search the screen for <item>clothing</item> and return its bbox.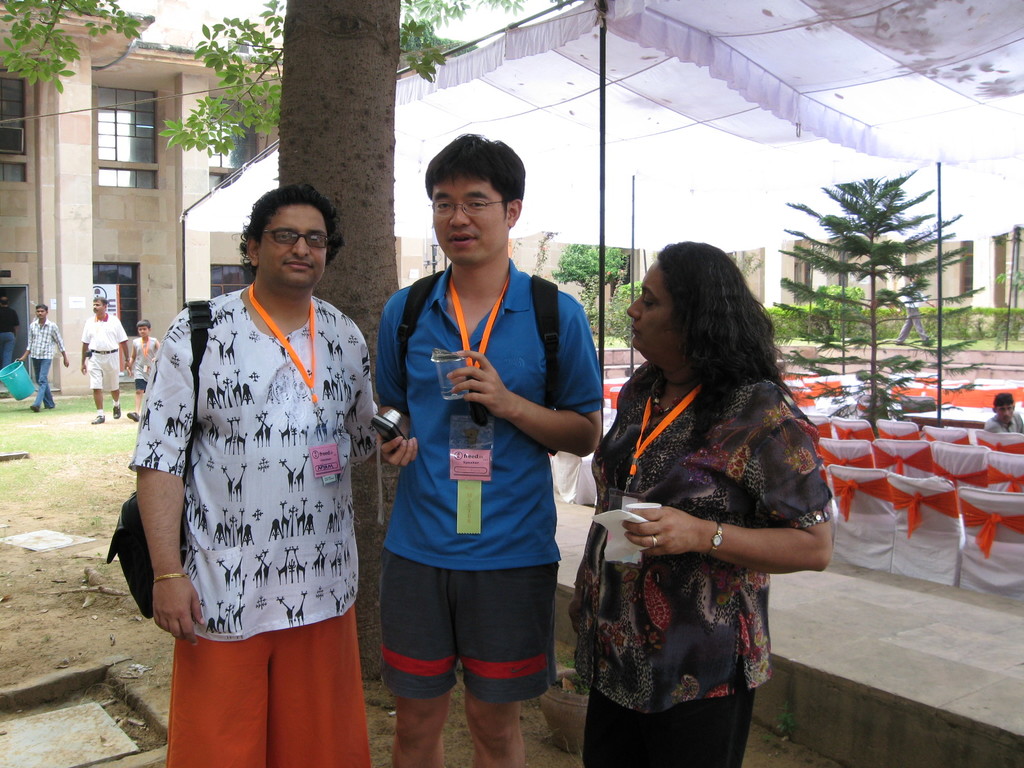
Found: [left=133, top=335, right=157, bottom=389].
